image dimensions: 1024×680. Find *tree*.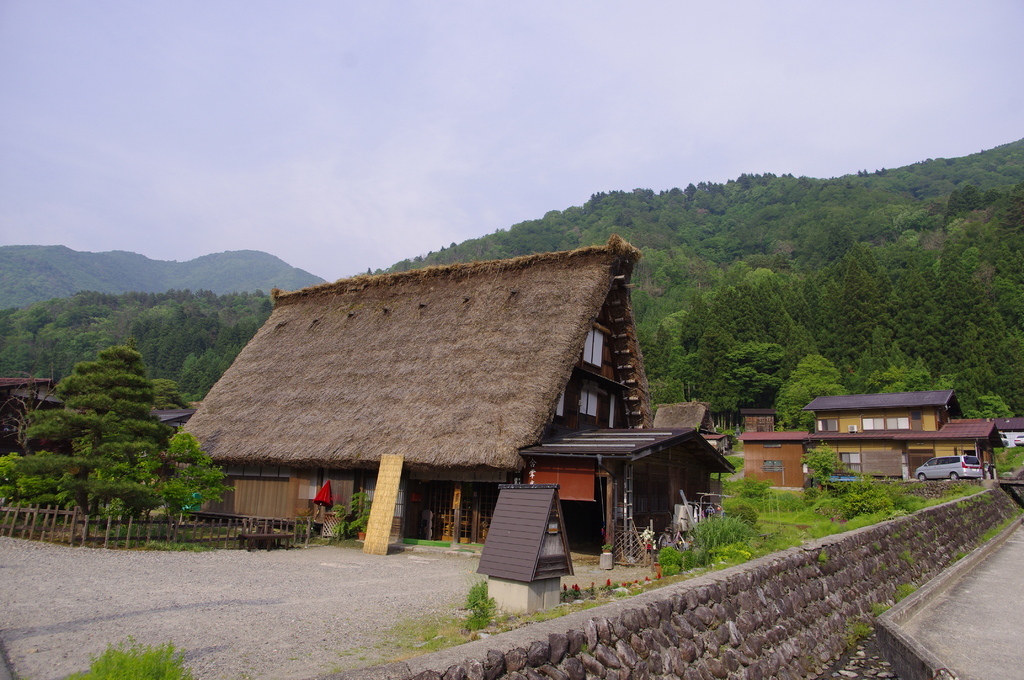
region(892, 262, 948, 375).
